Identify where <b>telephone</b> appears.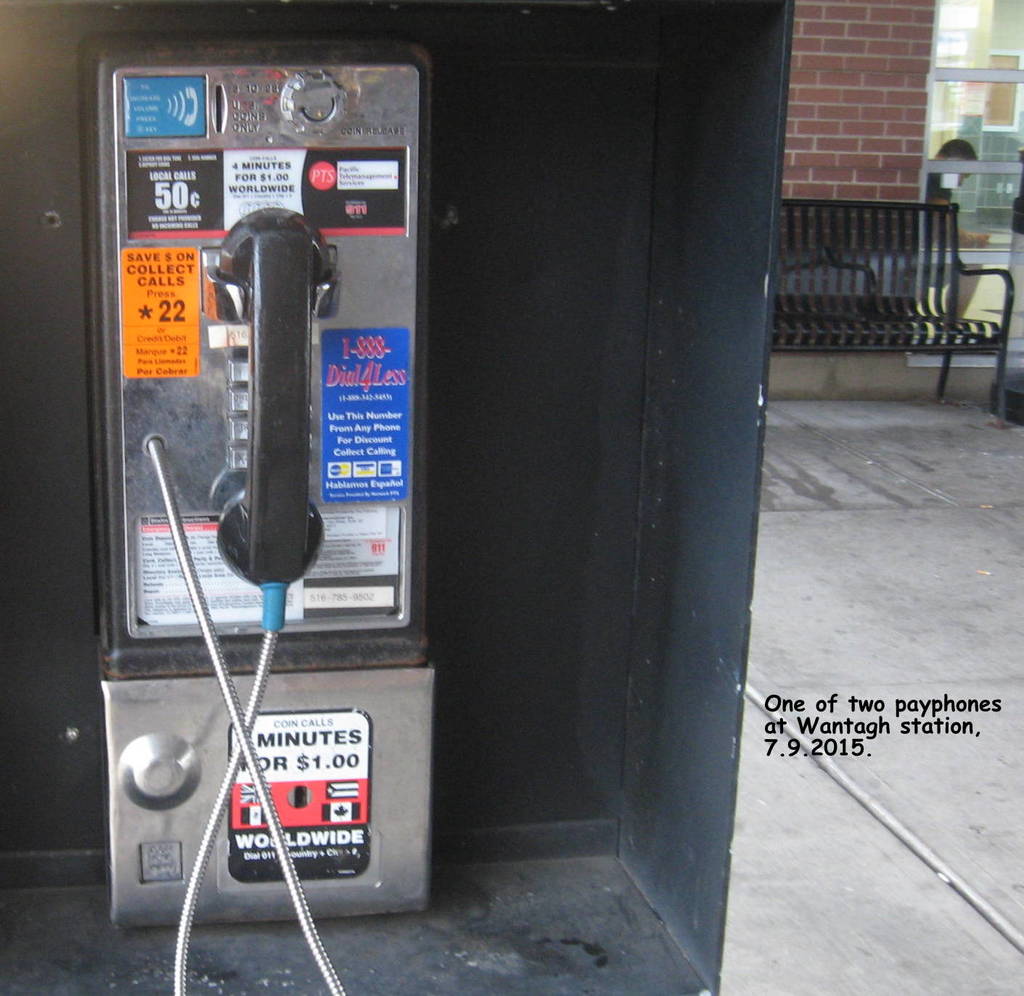
Appears at box=[87, 77, 414, 918].
